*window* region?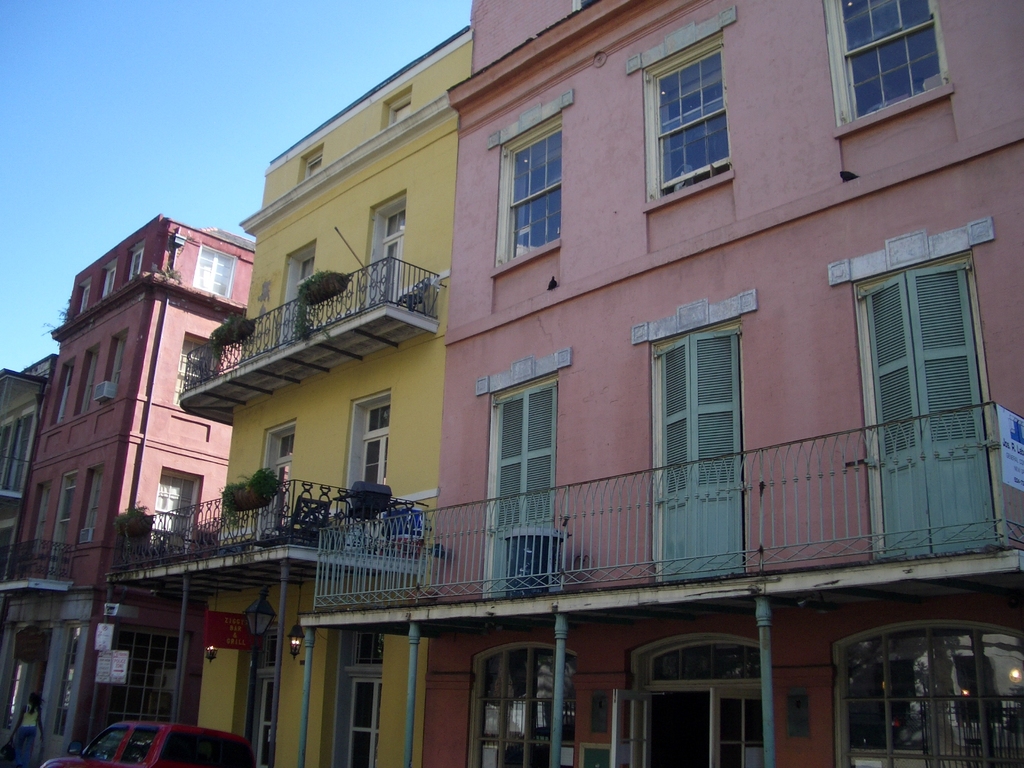
(x1=308, y1=155, x2=324, y2=180)
